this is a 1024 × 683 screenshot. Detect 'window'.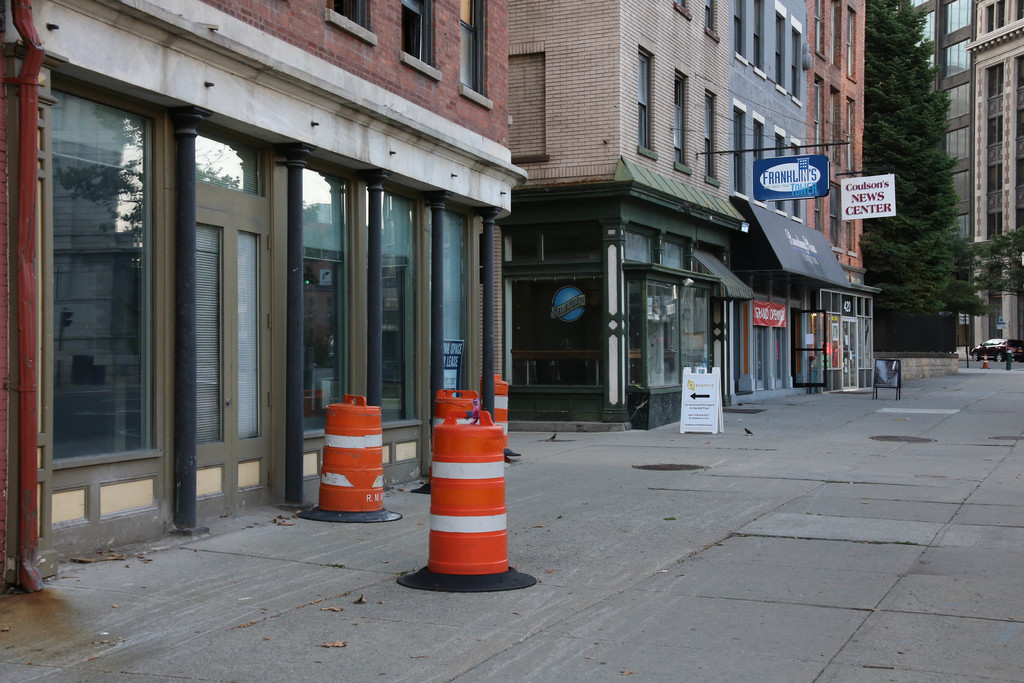
BBox(942, 38, 972, 81).
